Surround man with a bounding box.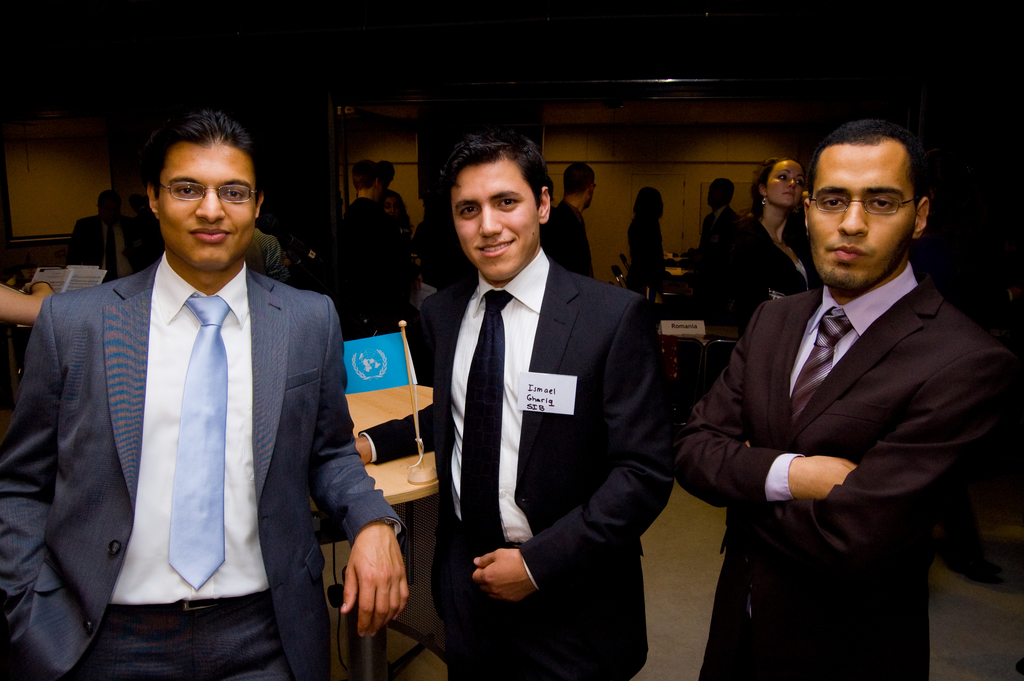
{"left": 686, "top": 101, "right": 1007, "bottom": 665}.
